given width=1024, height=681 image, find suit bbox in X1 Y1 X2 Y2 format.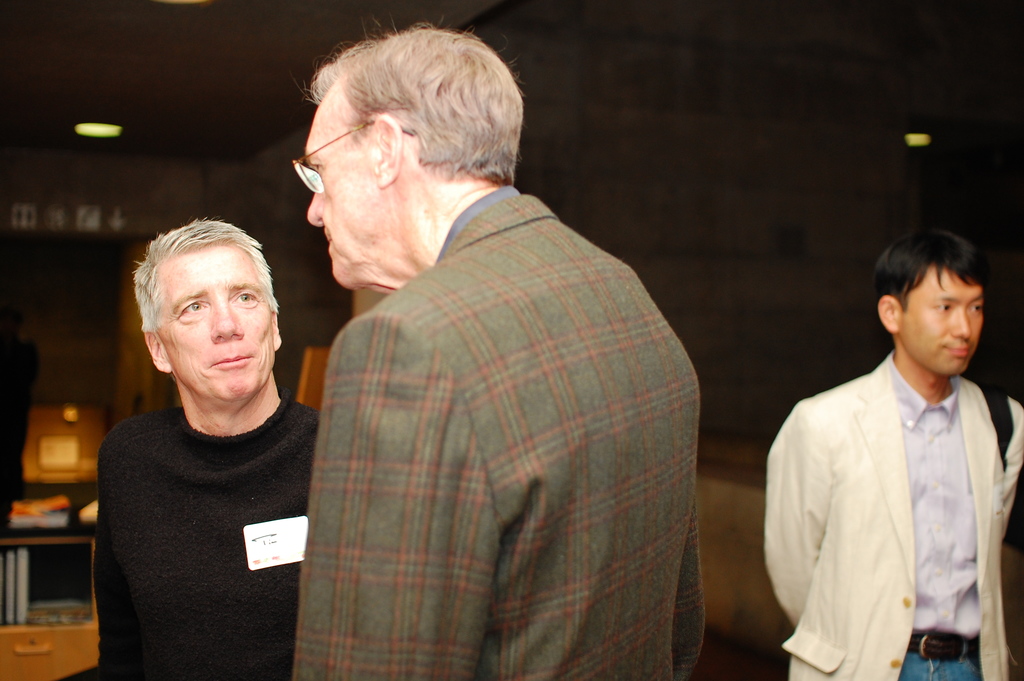
292 181 710 680.
